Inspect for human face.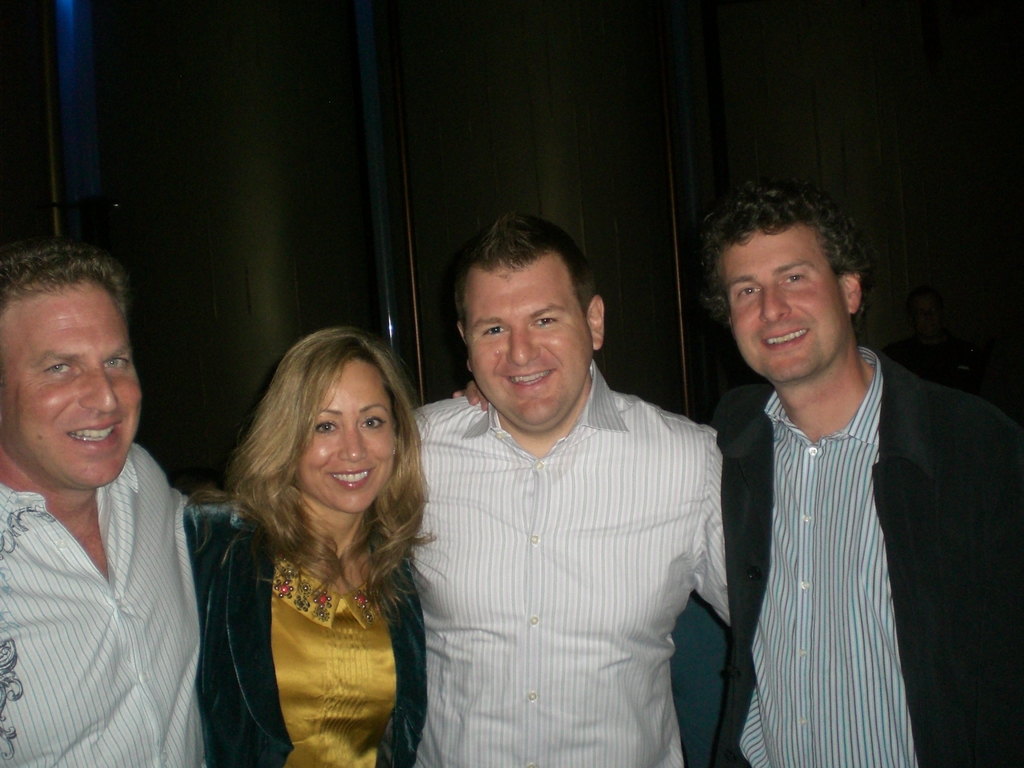
Inspection: 0 278 136 490.
